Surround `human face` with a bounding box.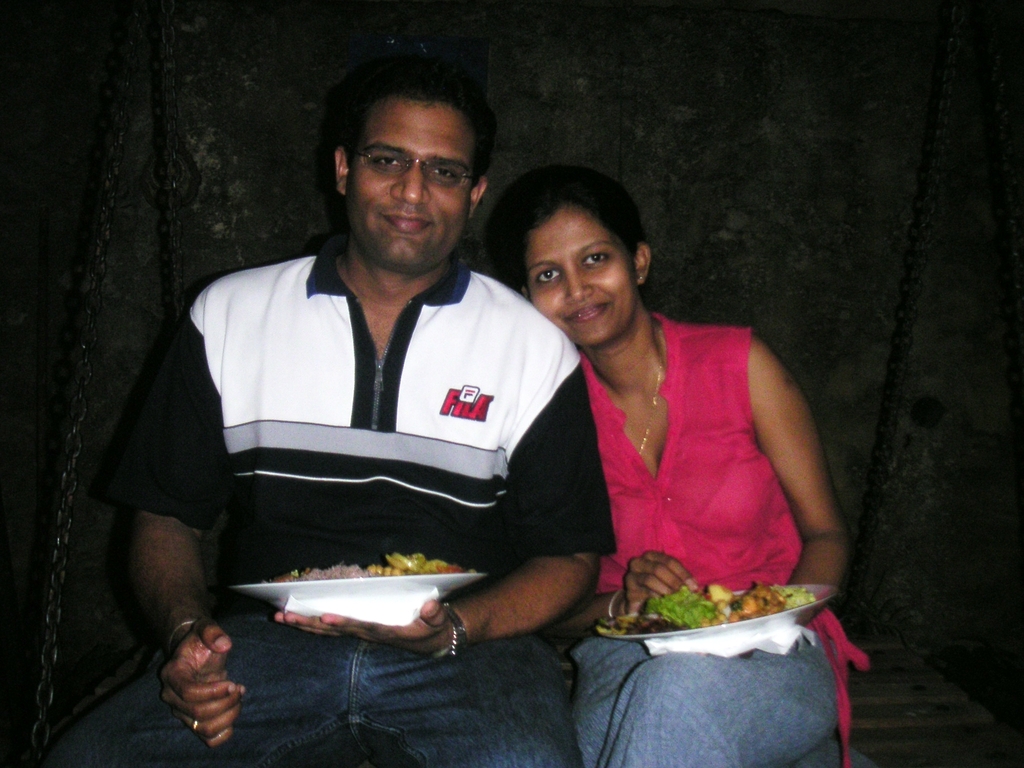
(520, 200, 639, 344).
